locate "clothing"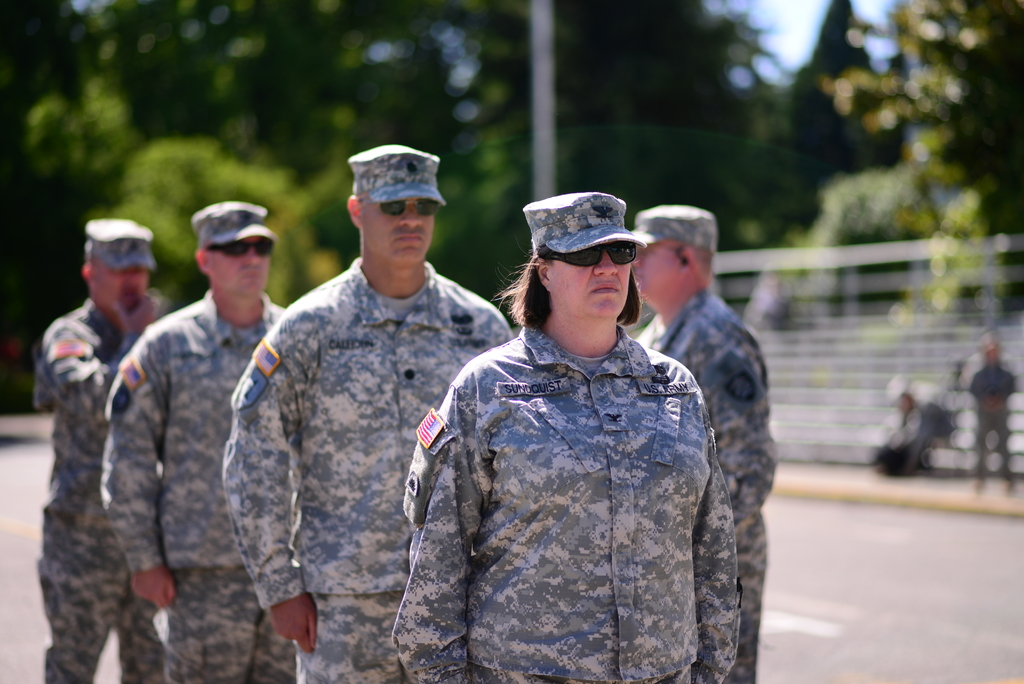
region(214, 254, 509, 683)
